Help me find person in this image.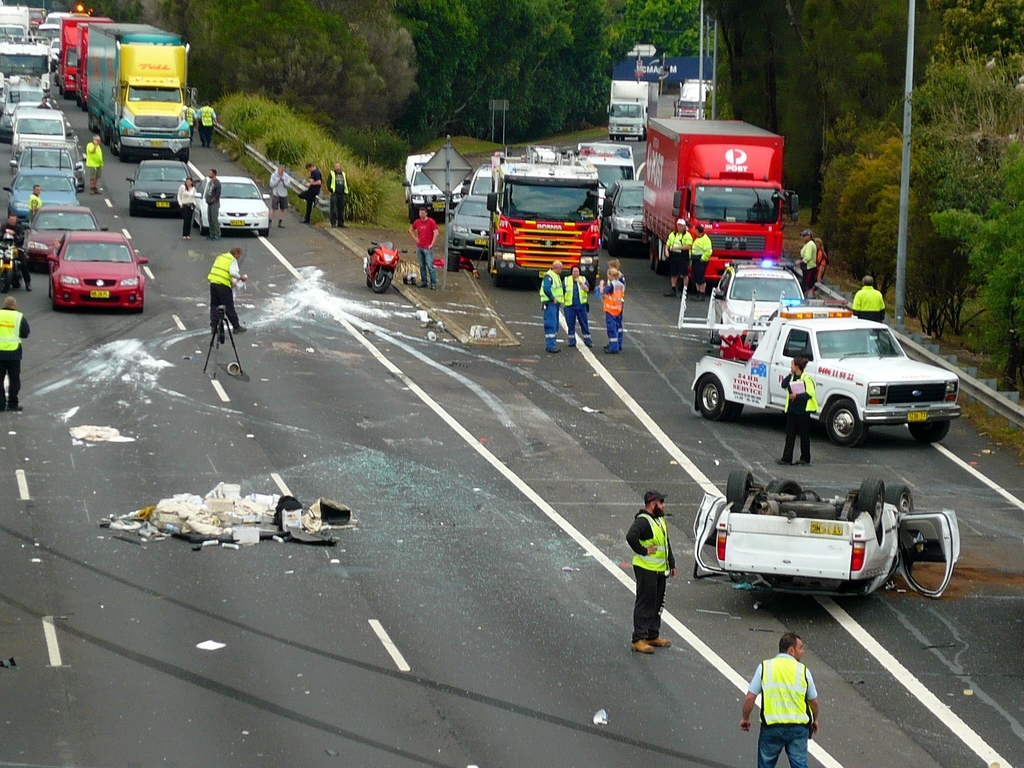
Found it: x1=204, y1=168, x2=223, y2=243.
